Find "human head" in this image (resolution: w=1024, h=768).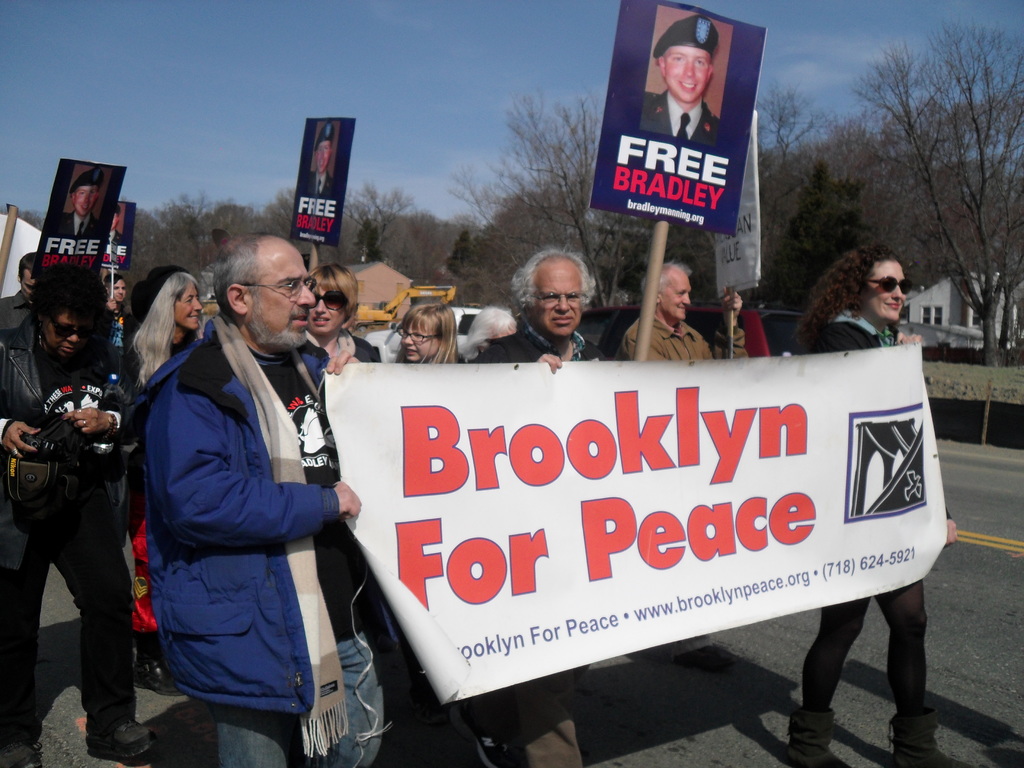
x1=307 y1=264 x2=359 y2=338.
